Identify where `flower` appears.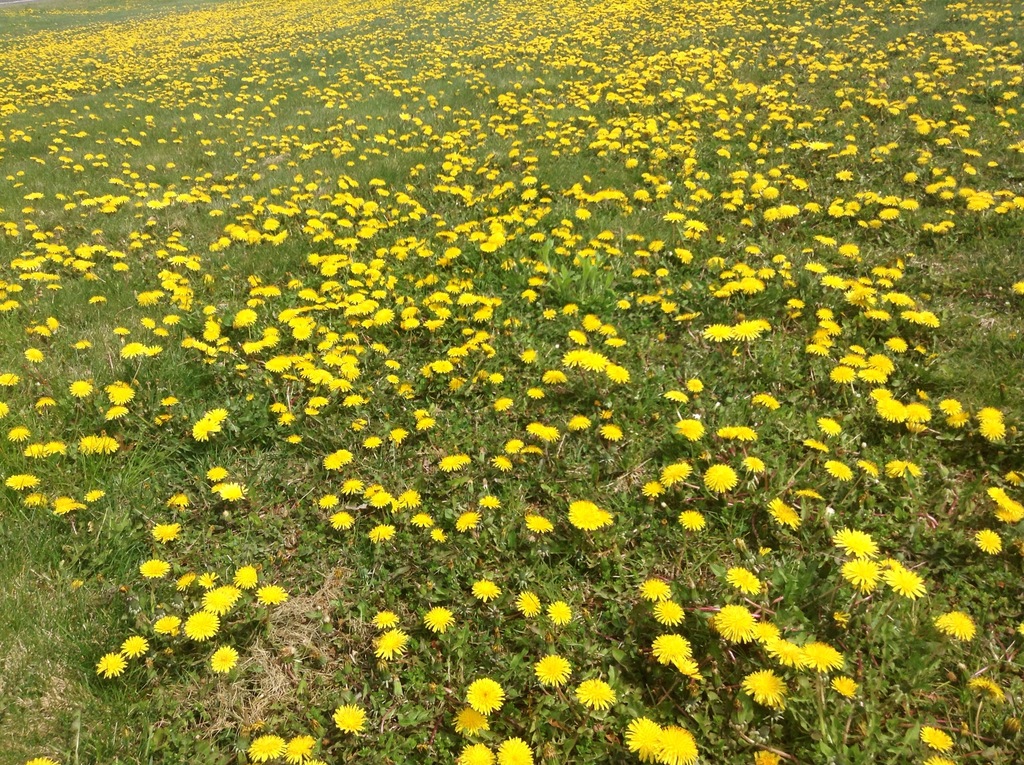
Appears at [673, 417, 708, 443].
